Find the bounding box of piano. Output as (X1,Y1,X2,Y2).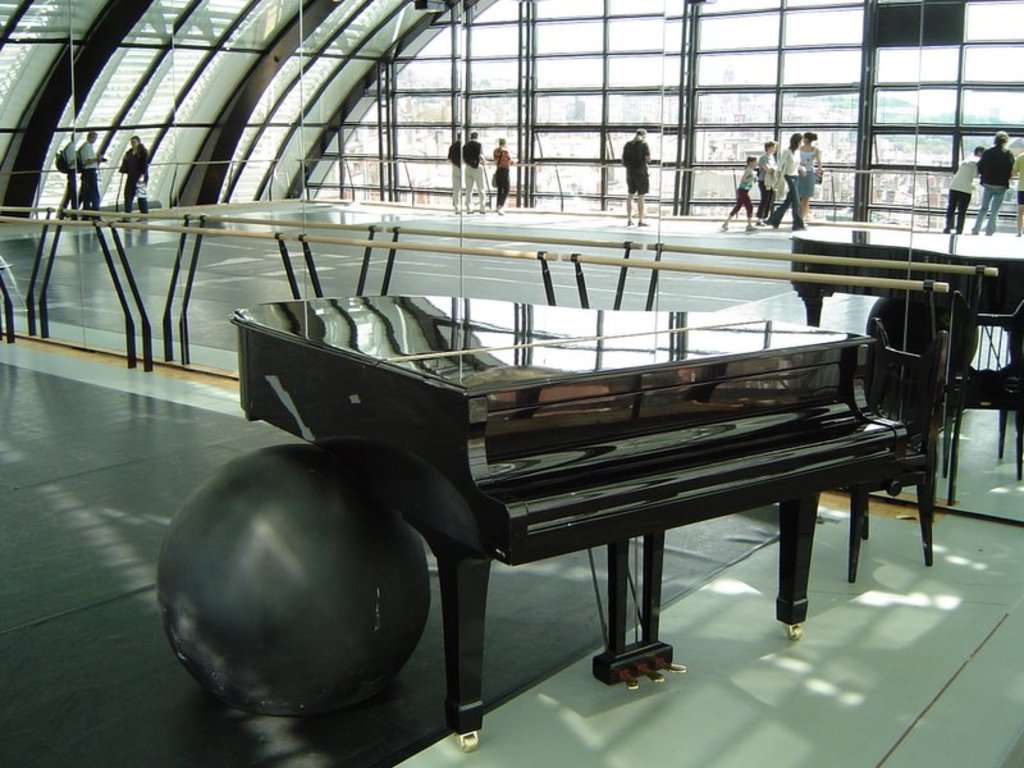
(782,214,1023,531).
